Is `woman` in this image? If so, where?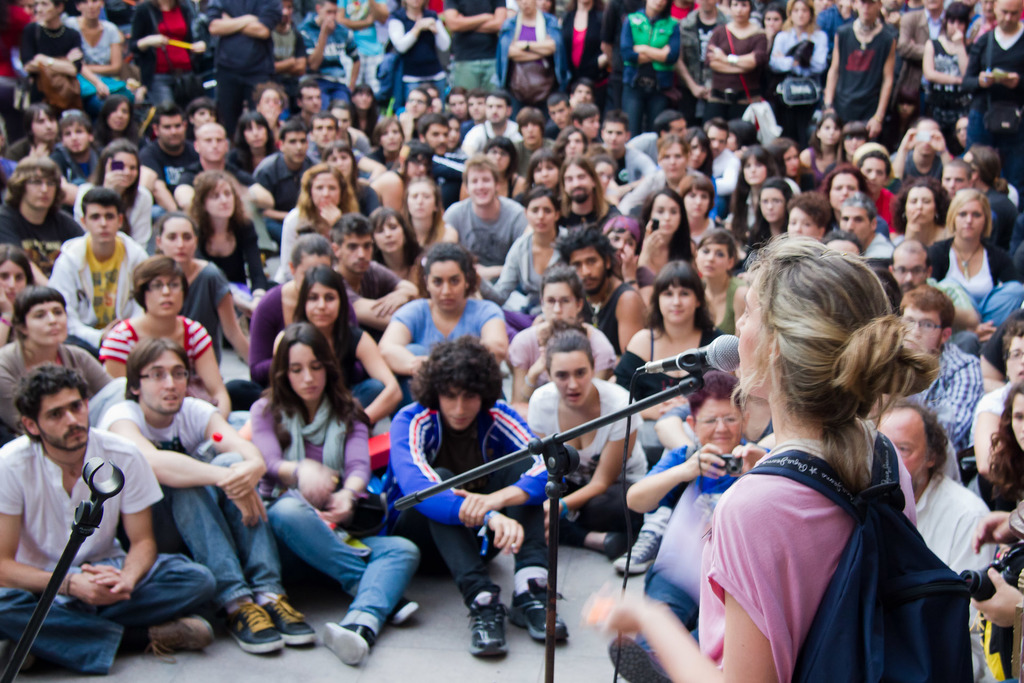
Yes, at crop(227, 306, 371, 645).
